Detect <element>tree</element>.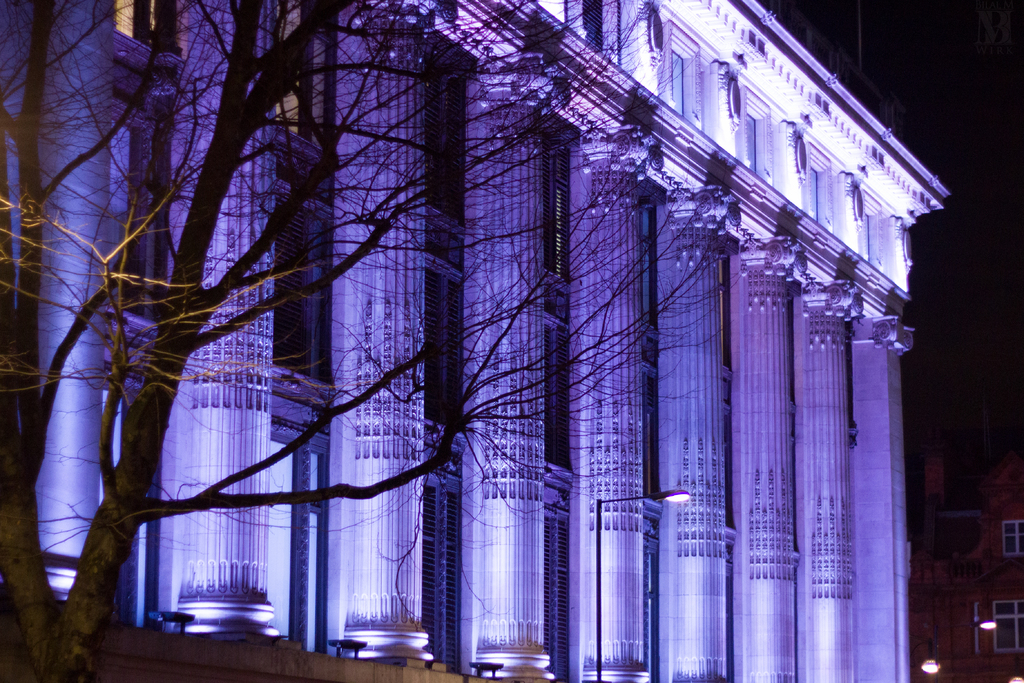
Detected at bbox=(0, 0, 744, 682).
